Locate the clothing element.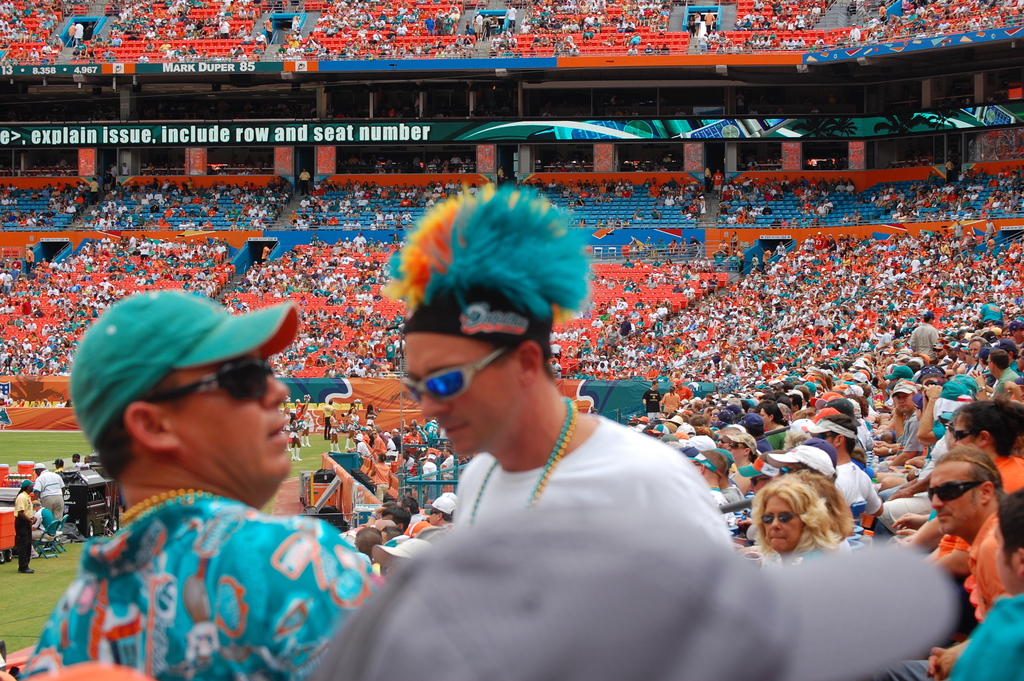
Element bbox: [left=547, top=354, right=564, bottom=376].
